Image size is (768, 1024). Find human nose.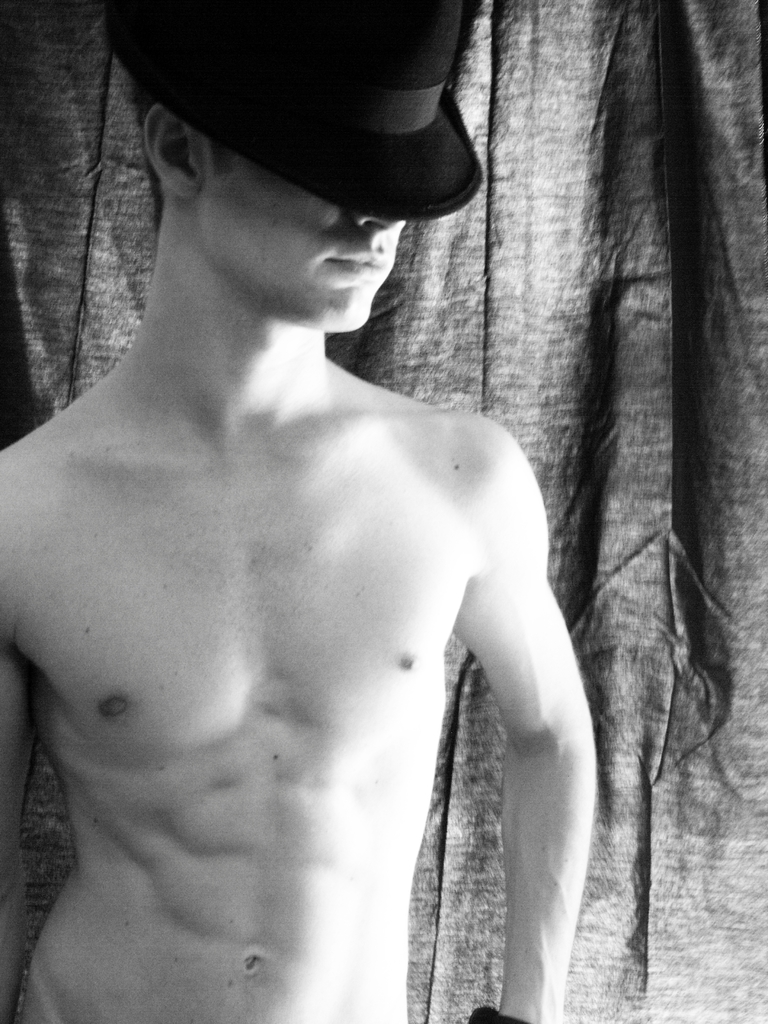
bbox=(348, 209, 409, 234).
